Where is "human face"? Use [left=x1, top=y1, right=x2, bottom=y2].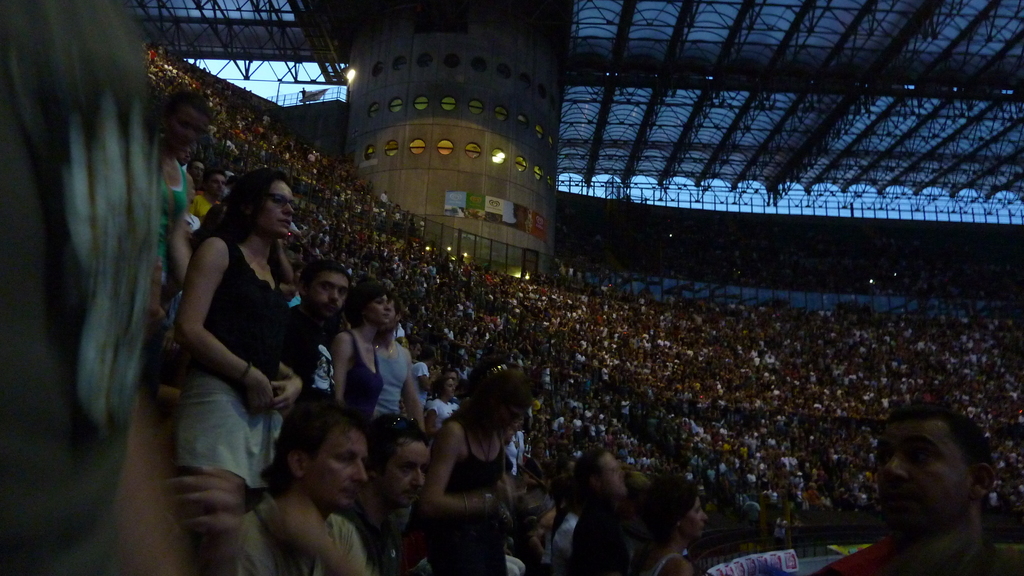
[left=320, top=435, right=368, bottom=506].
